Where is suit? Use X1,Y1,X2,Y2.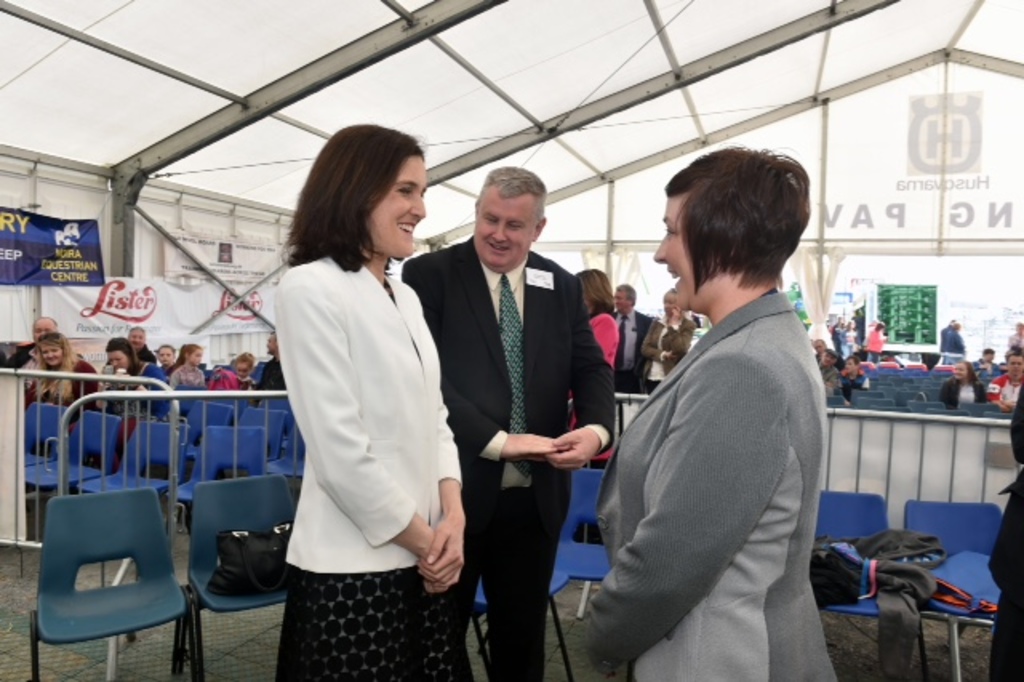
603,307,653,383.
